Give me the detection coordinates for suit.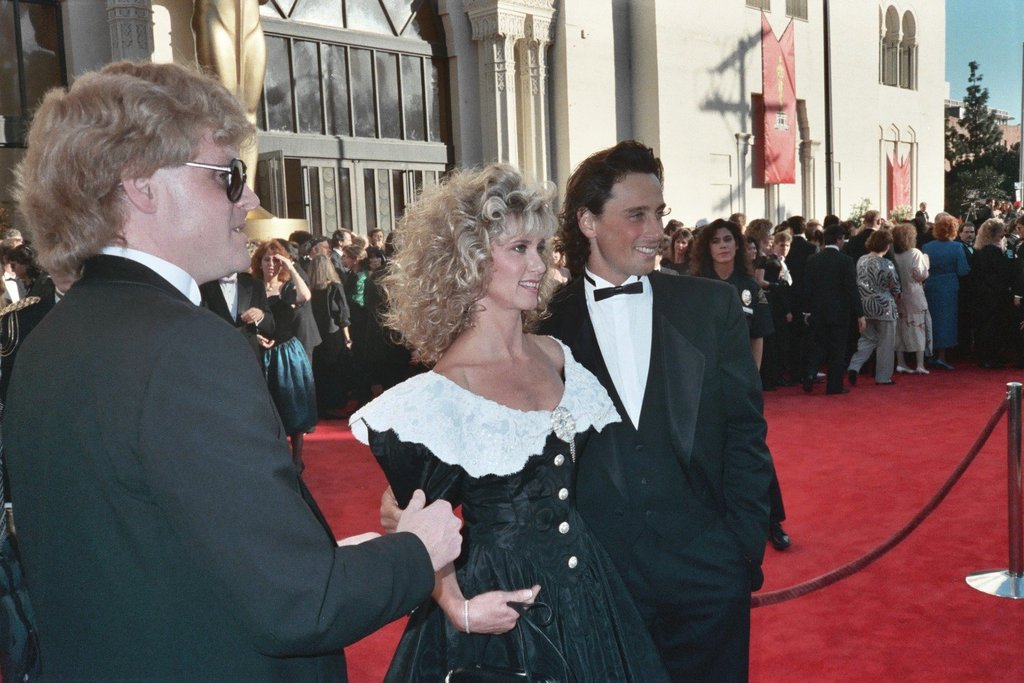
<box>0,247,436,682</box>.
